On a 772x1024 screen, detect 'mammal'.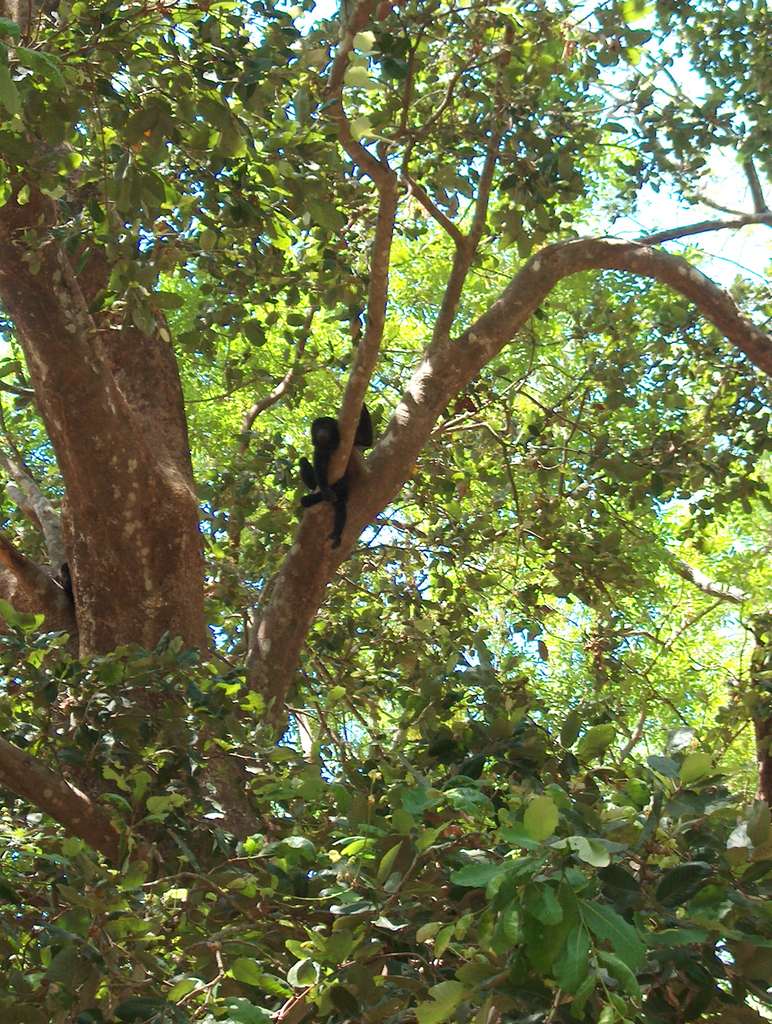
x1=298, y1=399, x2=375, y2=542.
